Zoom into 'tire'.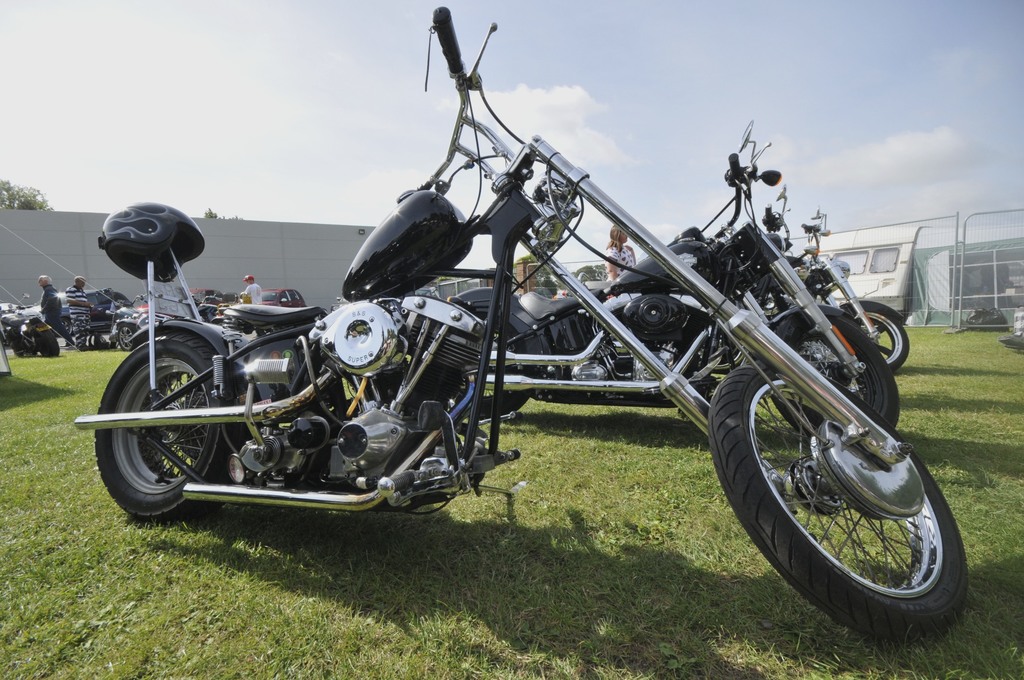
Zoom target: detection(853, 309, 911, 369).
